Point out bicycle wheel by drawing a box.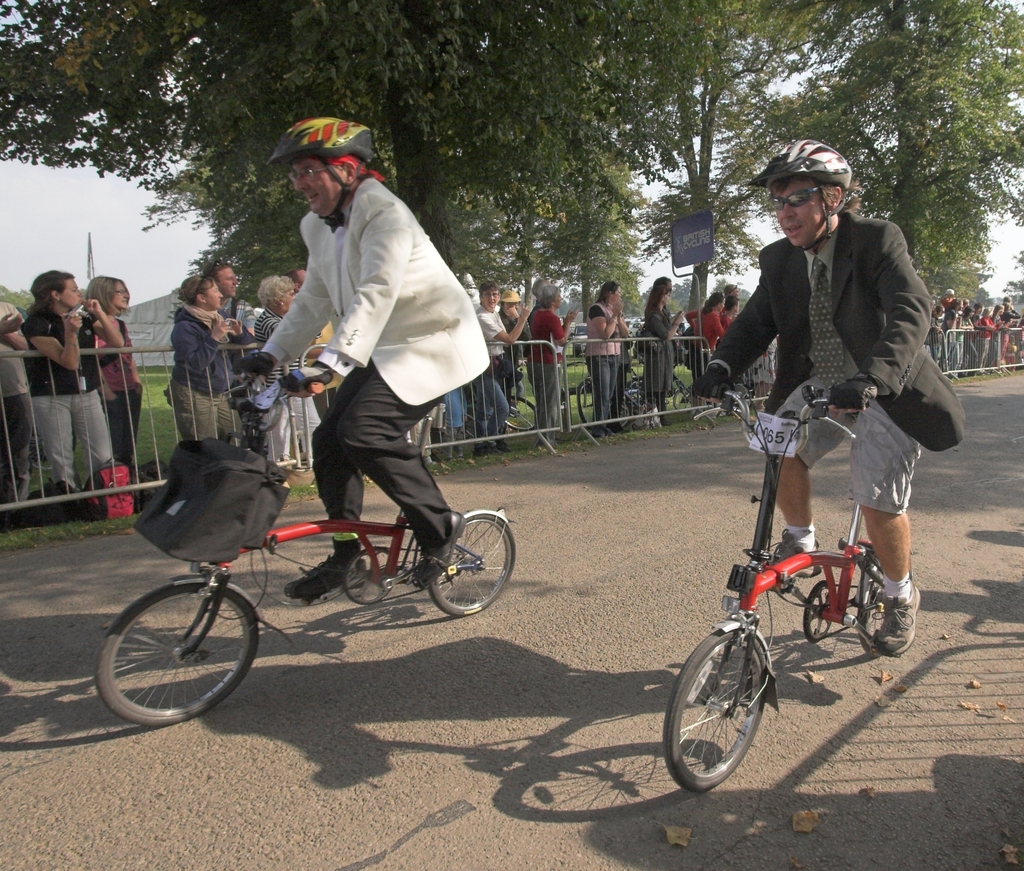
rect(29, 435, 76, 474).
